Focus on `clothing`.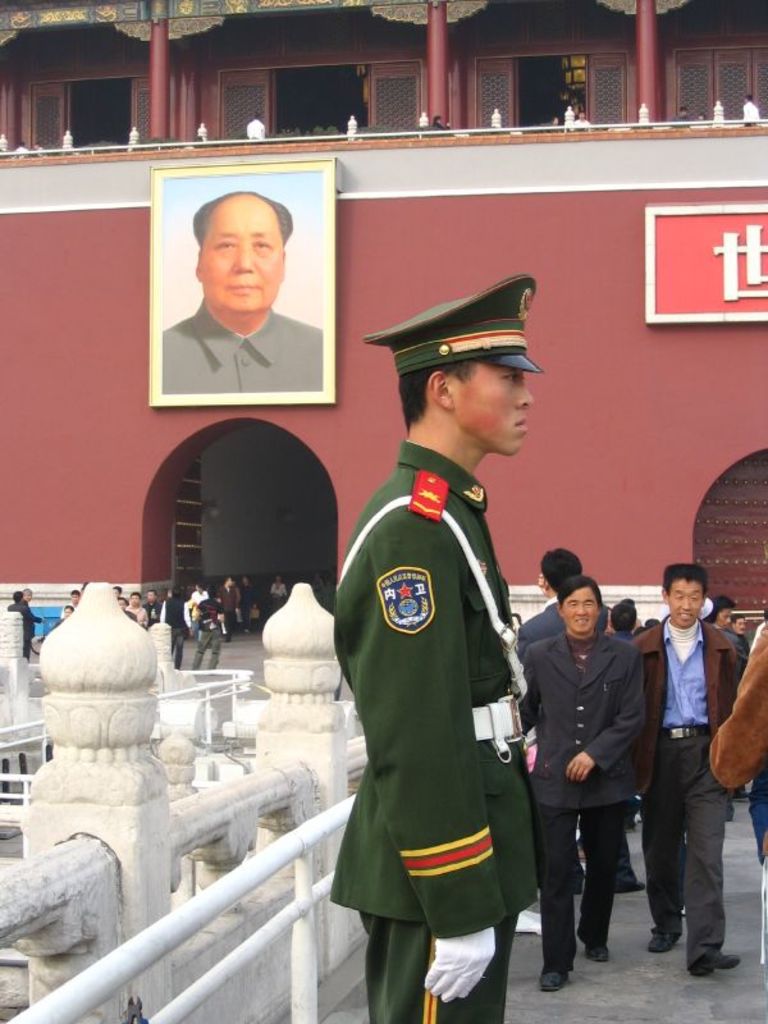
Focused at [x1=155, y1=312, x2=323, y2=410].
